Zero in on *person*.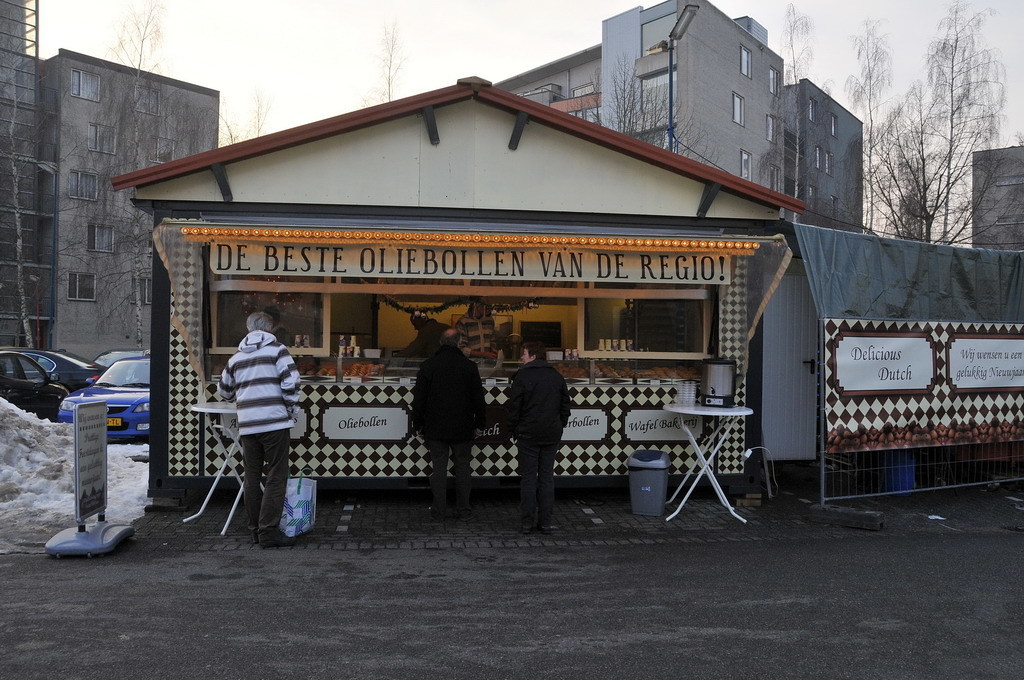
Zeroed in: locate(403, 331, 483, 522).
